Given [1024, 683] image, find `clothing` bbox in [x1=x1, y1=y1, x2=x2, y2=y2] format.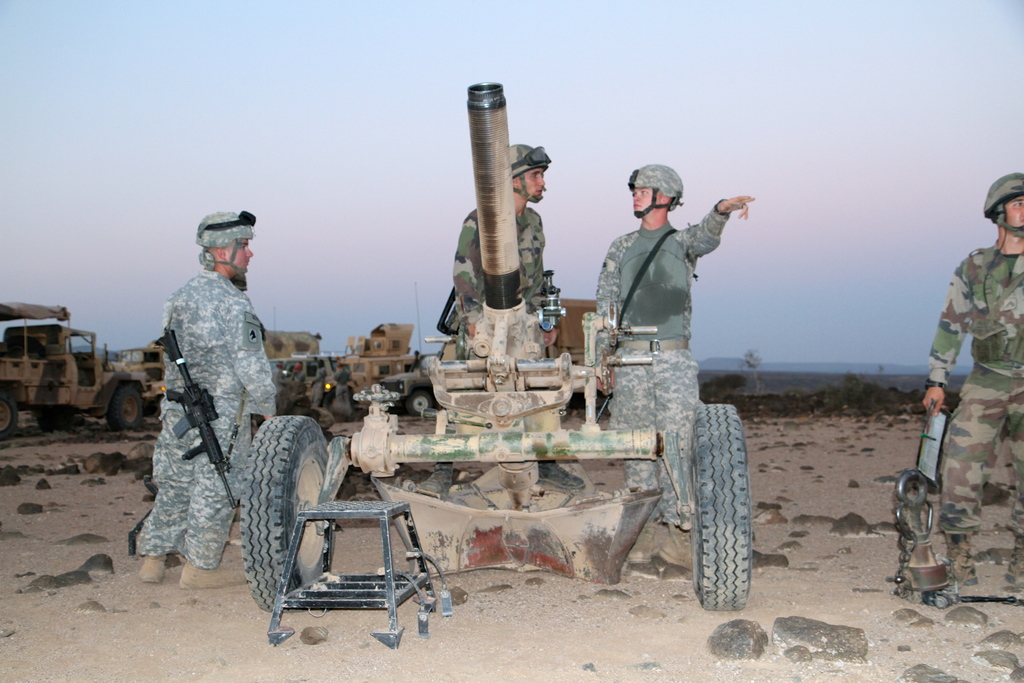
[x1=920, y1=236, x2=1023, y2=600].
